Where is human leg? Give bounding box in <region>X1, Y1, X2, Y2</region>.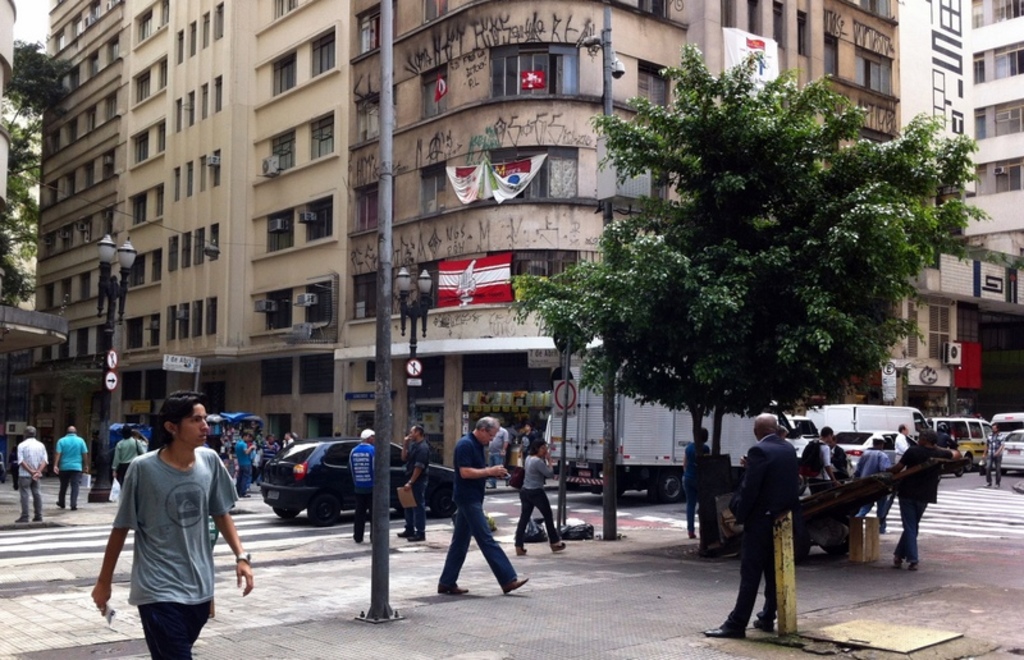
<region>516, 499, 525, 546</region>.
